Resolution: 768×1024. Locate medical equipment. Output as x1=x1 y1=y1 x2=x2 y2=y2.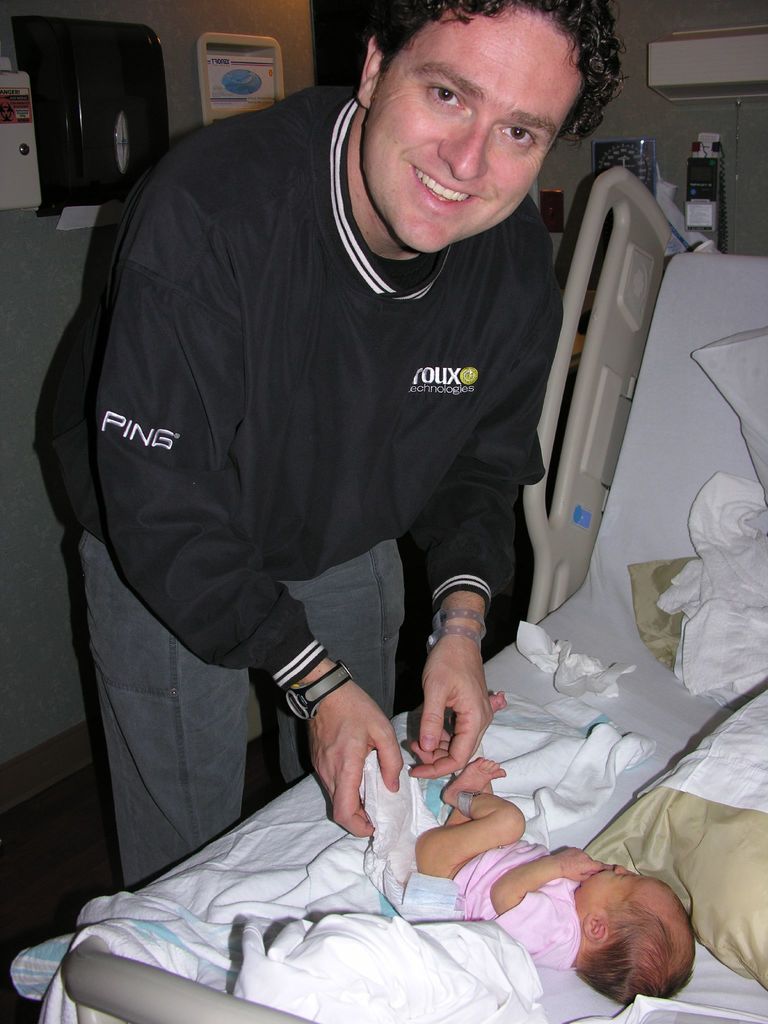
x1=62 y1=176 x2=767 y2=1023.
